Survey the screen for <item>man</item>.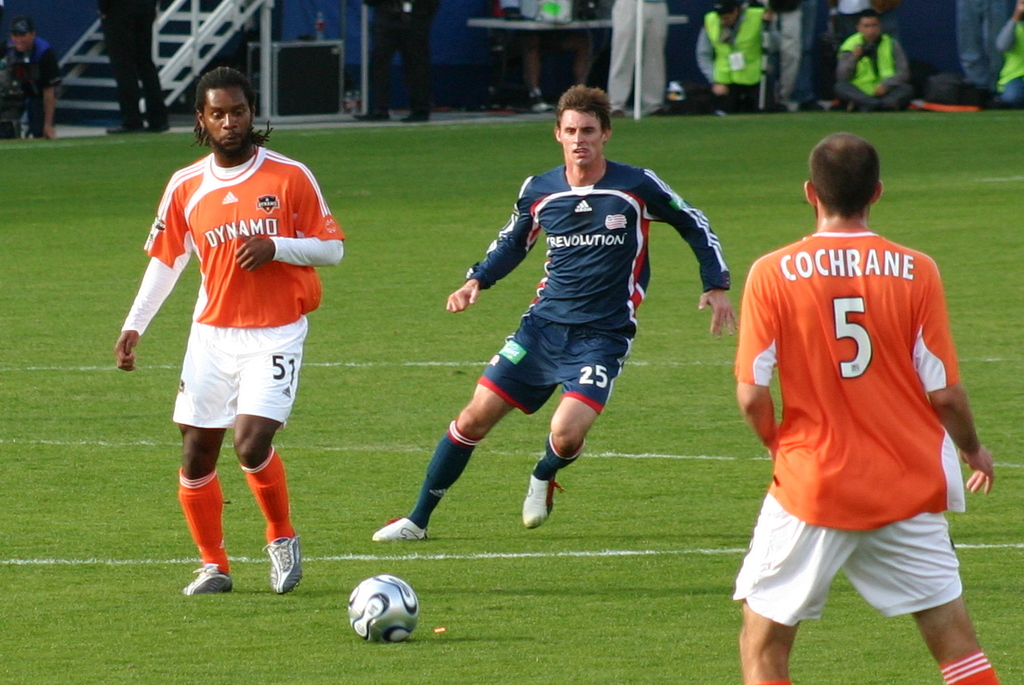
Survey found: pyautogui.locateOnScreen(955, 0, 1014, 103).
